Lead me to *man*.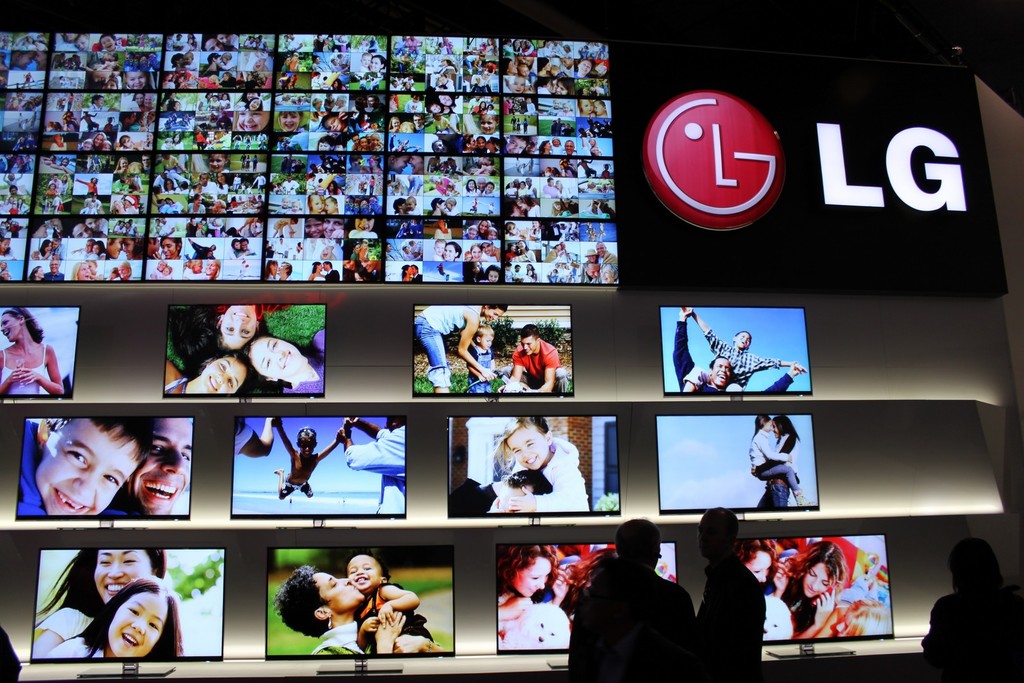
Lead to Rect(596, 242, 618, 263).
